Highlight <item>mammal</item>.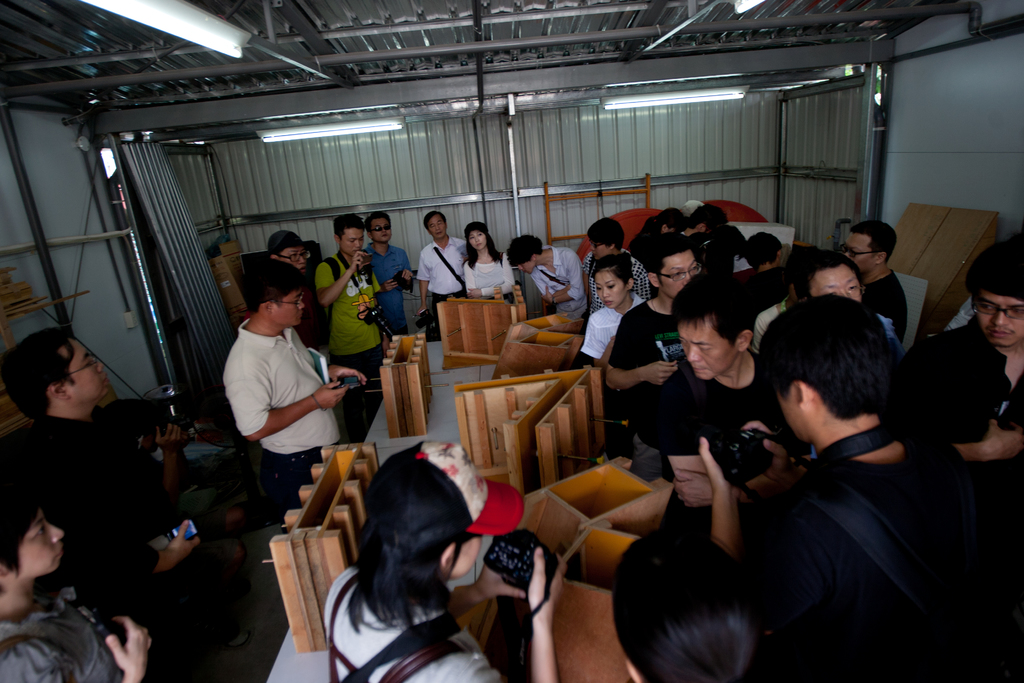
Highlighted region: region(465, 222, 521, 299).
